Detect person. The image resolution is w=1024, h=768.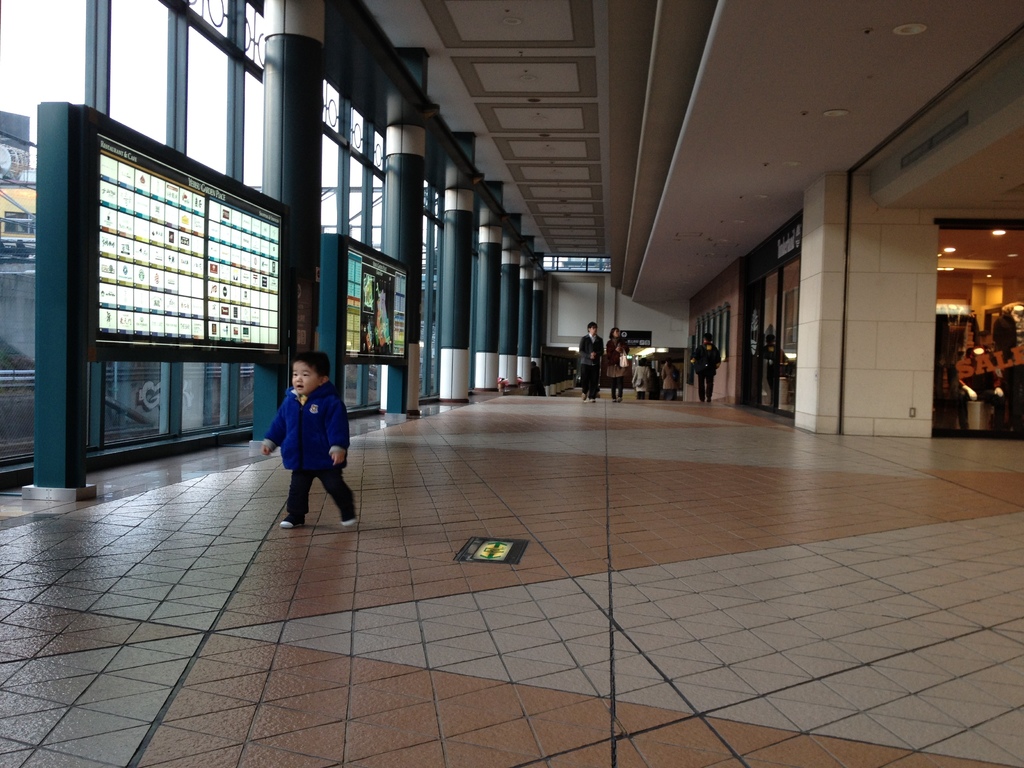
[x1=250, y1=347, x2=343, y2=531].
